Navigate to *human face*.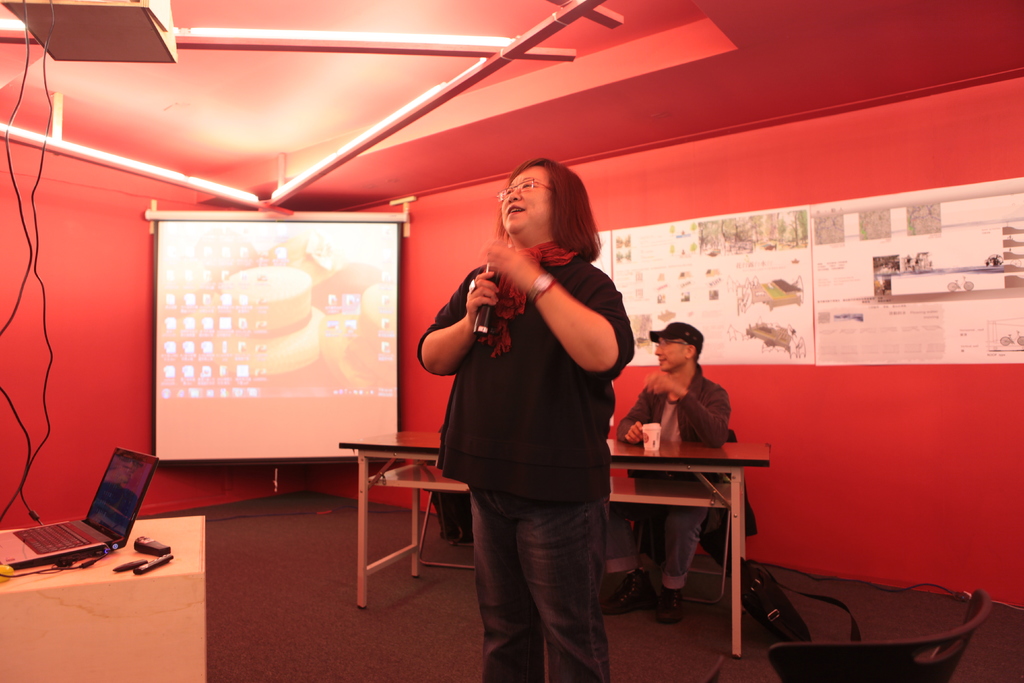
Navigation target: {"left": 502, "top": 161, "right": 553, "bottom": 234}.
